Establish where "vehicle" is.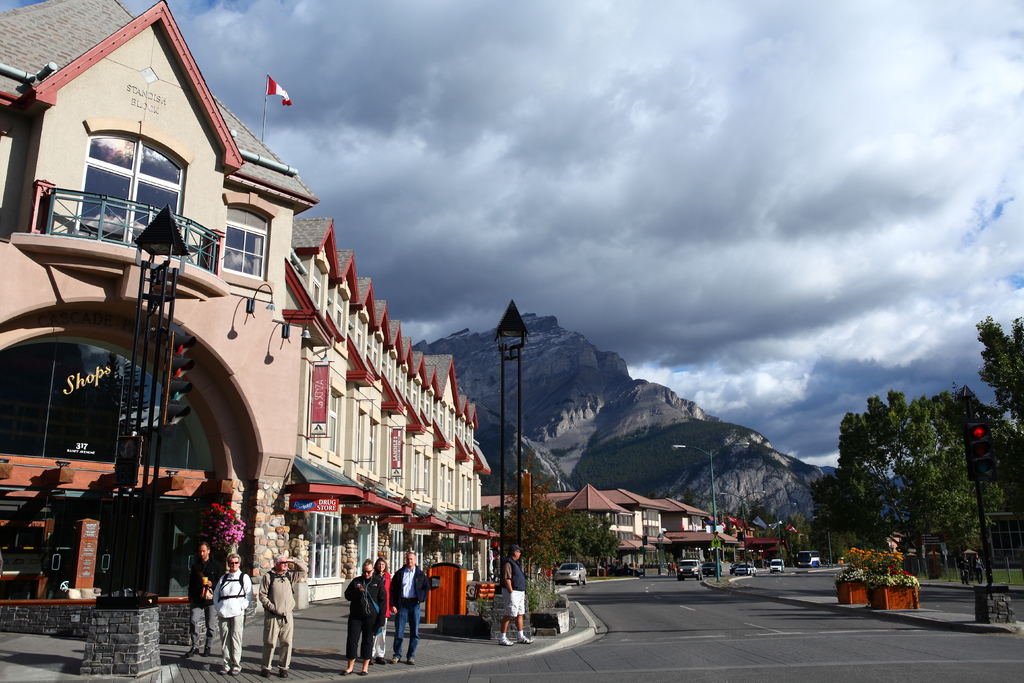
Established at detection(771, 557, 786, 575).
